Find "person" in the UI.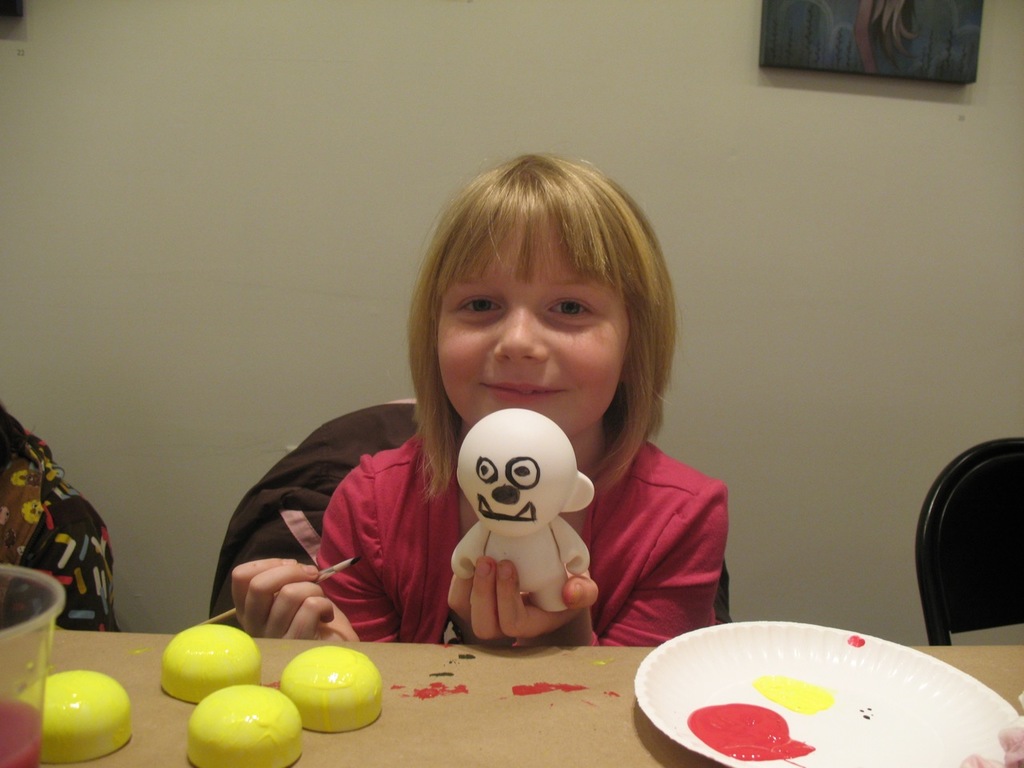
UI element at (left=226, top=146, right=734, bottom=652).
